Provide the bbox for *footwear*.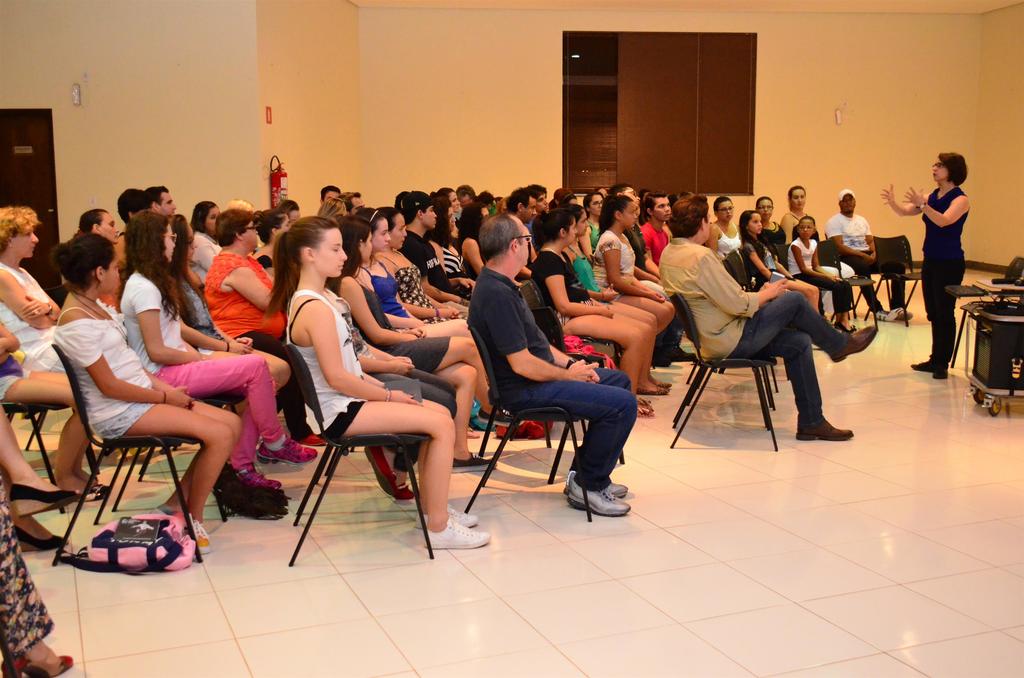
<bbox>424, 516, 490, 546</bbox>.
